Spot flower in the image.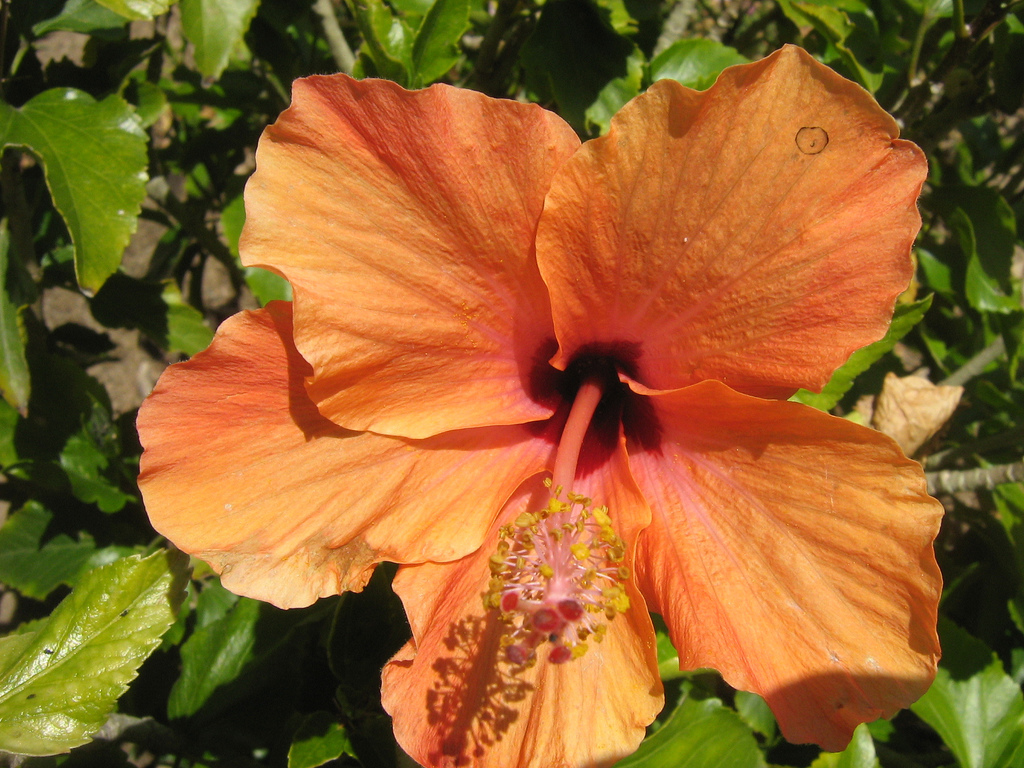
flower found at rect(128, 29, 961, 722).
